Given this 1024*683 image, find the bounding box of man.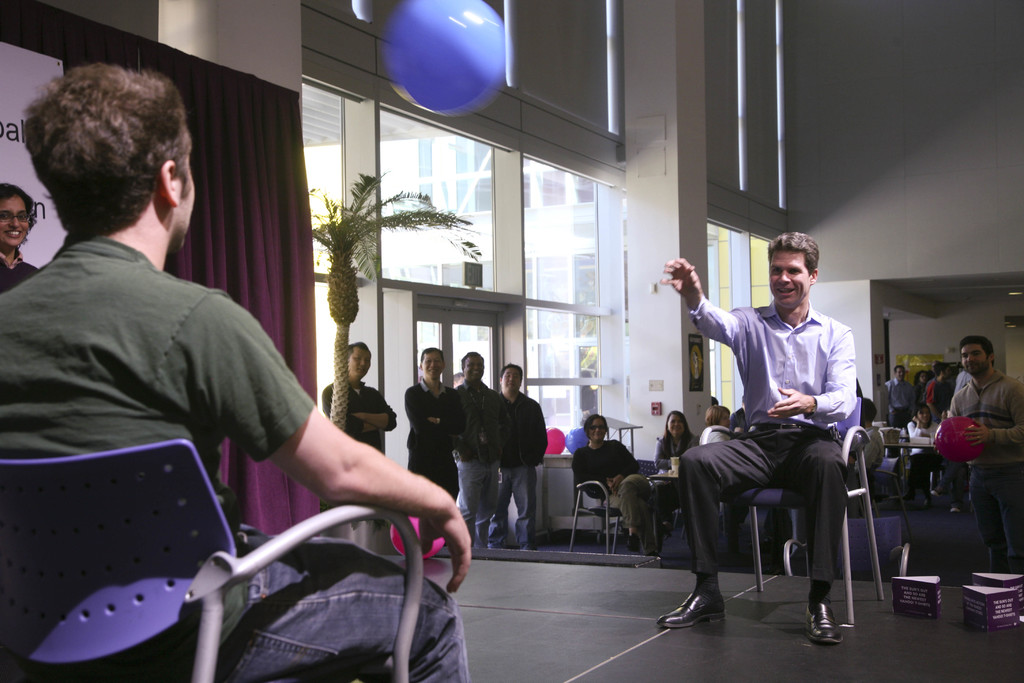
x1=404, y1=350, x2=475, y2=506.
